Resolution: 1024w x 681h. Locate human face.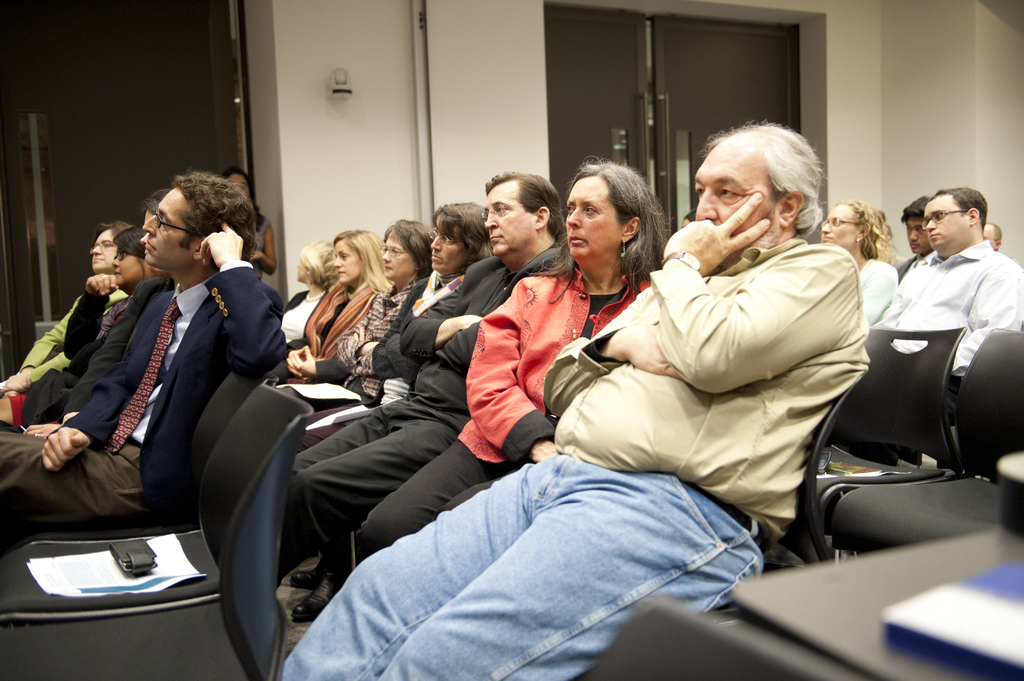
locate(431, 220, 470, 273).
